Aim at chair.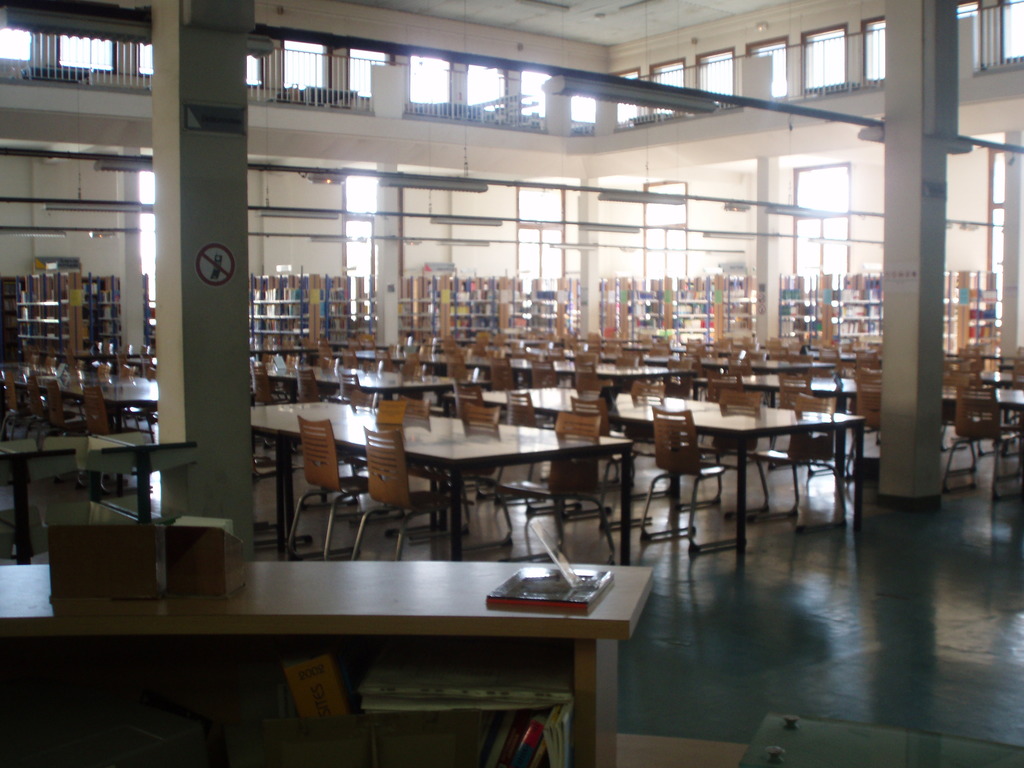
Aimed at {"x1": 80, "y1": 383, "x2": 157, "y2": 500}.
